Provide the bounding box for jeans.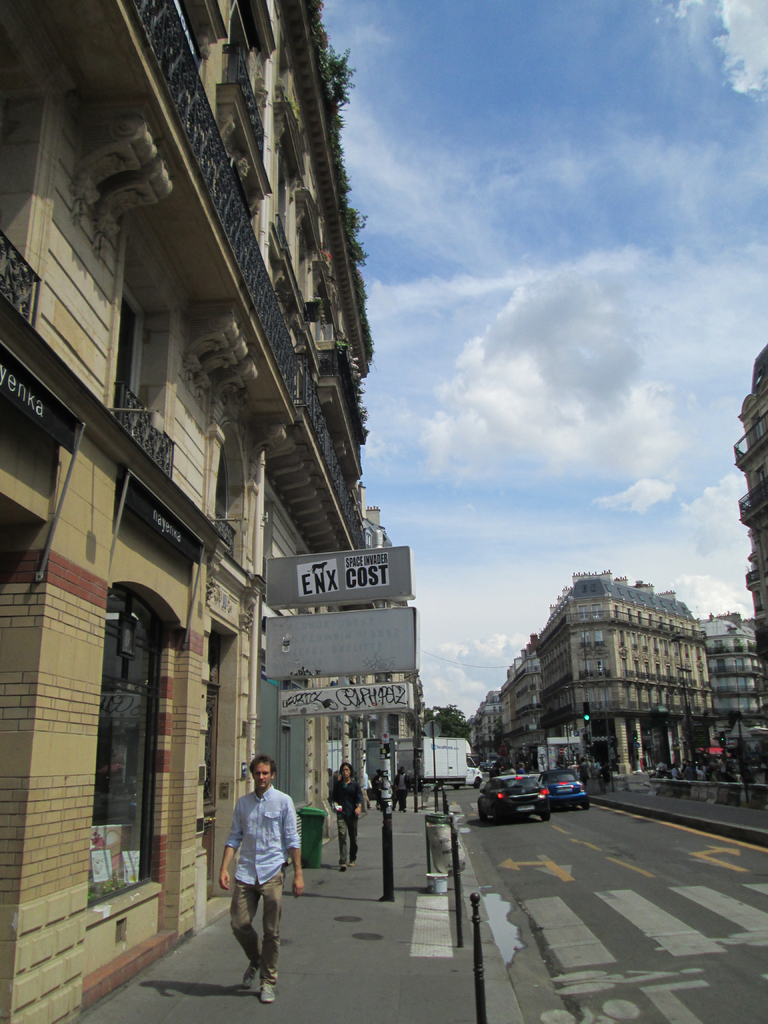
box(336, 817, 360, 867).
